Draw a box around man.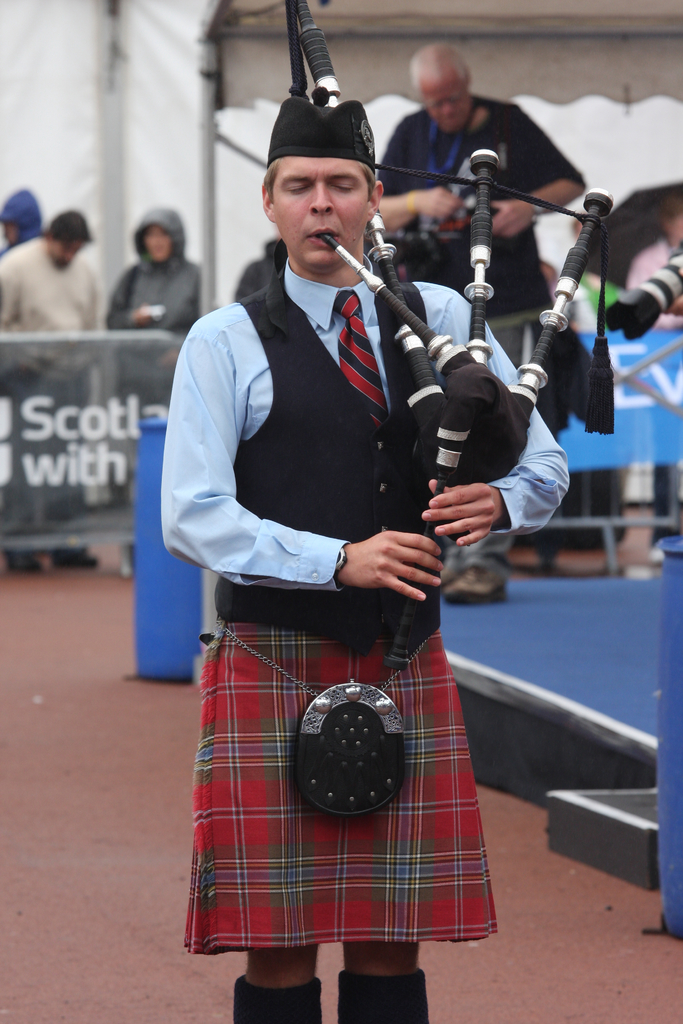
locate(0, 188, 54, 256).
